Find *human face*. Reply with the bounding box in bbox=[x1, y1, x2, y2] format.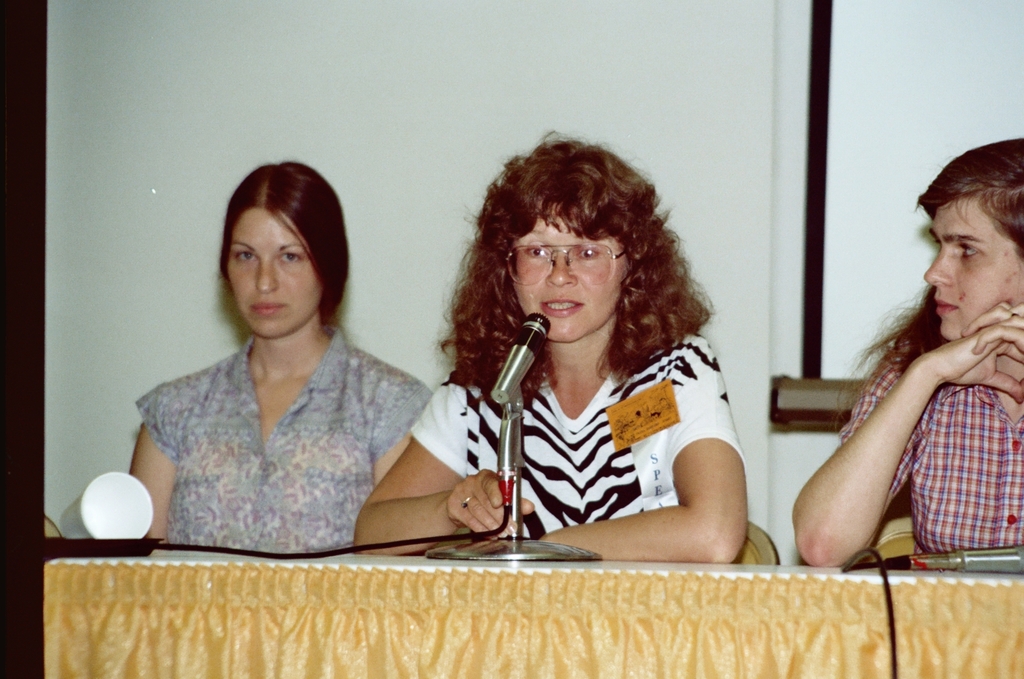
bbox=[923, 194, 1023, 346].
